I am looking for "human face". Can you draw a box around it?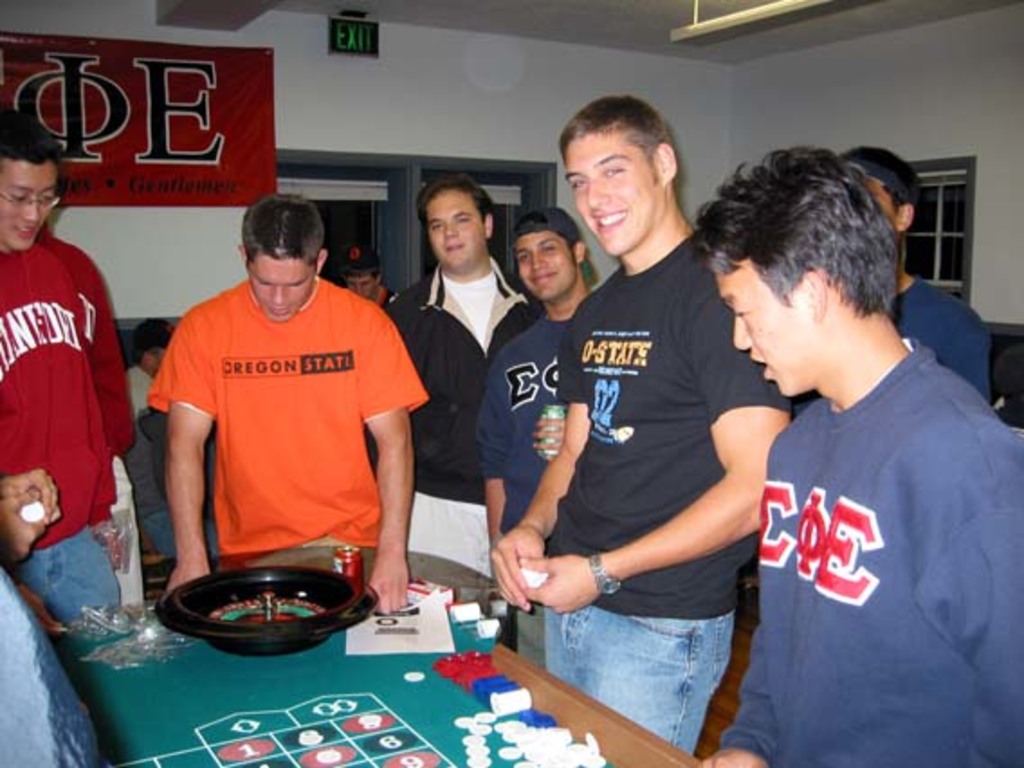
Sure, the bounding box is [346,269,375,299].
